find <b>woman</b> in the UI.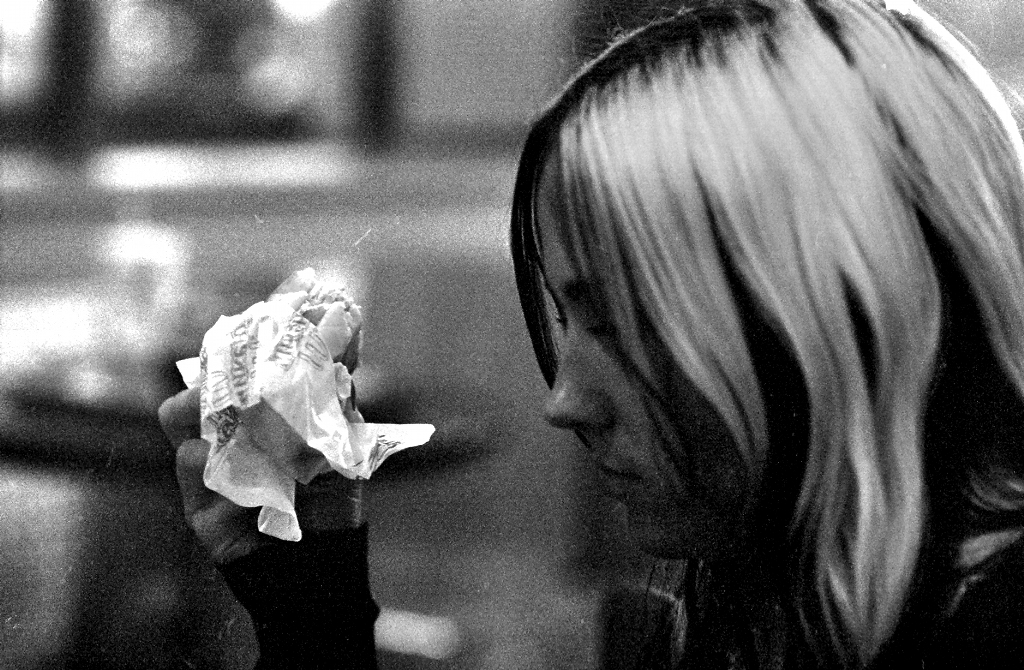
UI element at 160/0/1023/669.
